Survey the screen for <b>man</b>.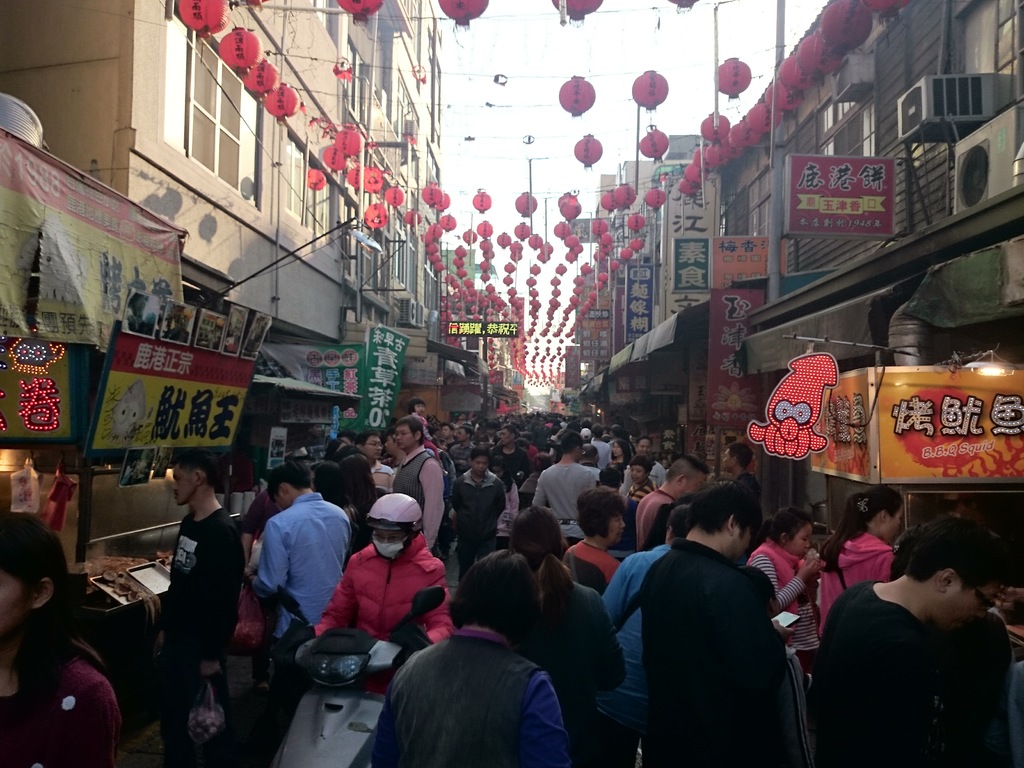
Survey found: {"x1": 803, "y1": 513, "x2": 1015, "y2": 766}.
